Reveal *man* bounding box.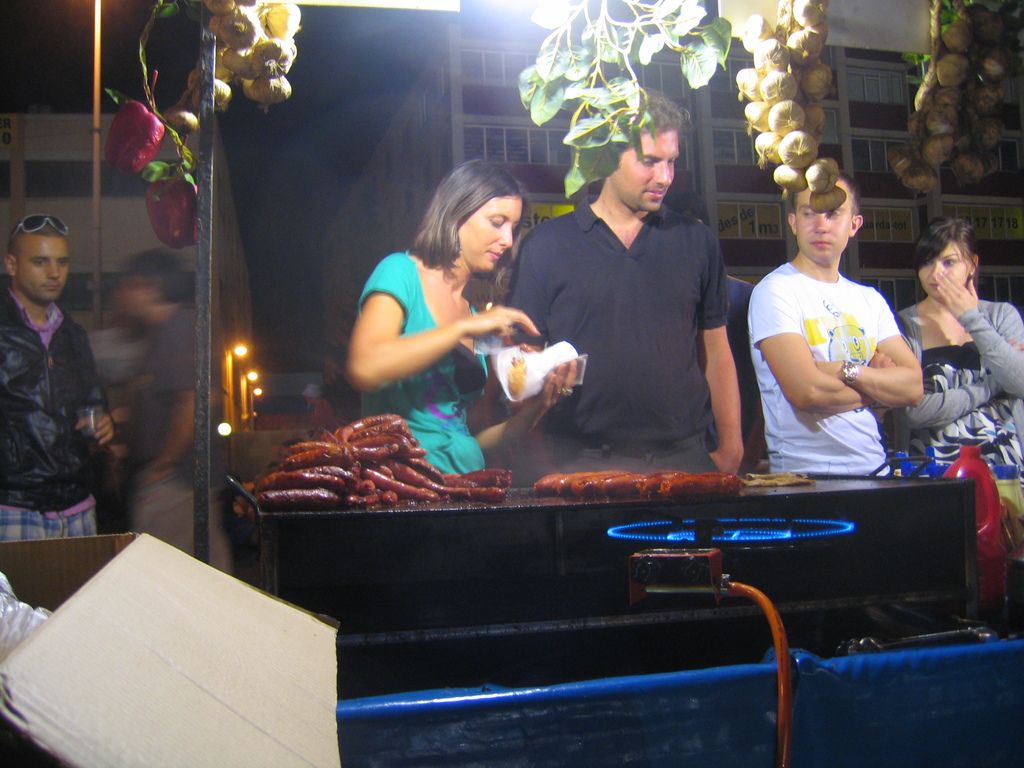
Revealed: bbox=(0, 212, 115, 543).
